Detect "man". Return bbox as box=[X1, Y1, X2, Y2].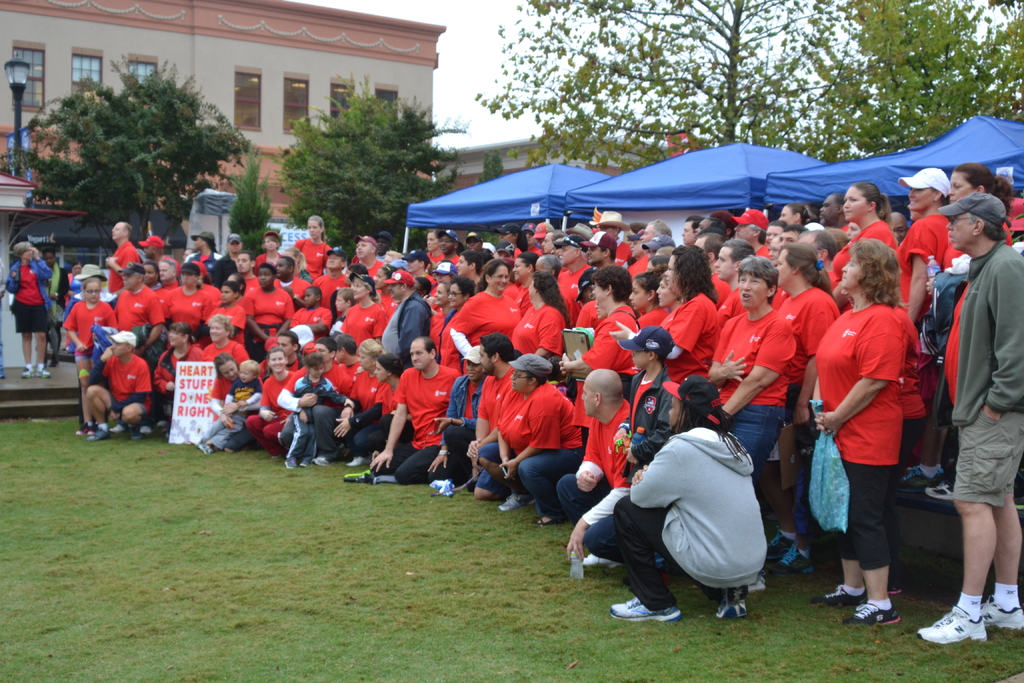
box=[638, 218, 673, 243].
